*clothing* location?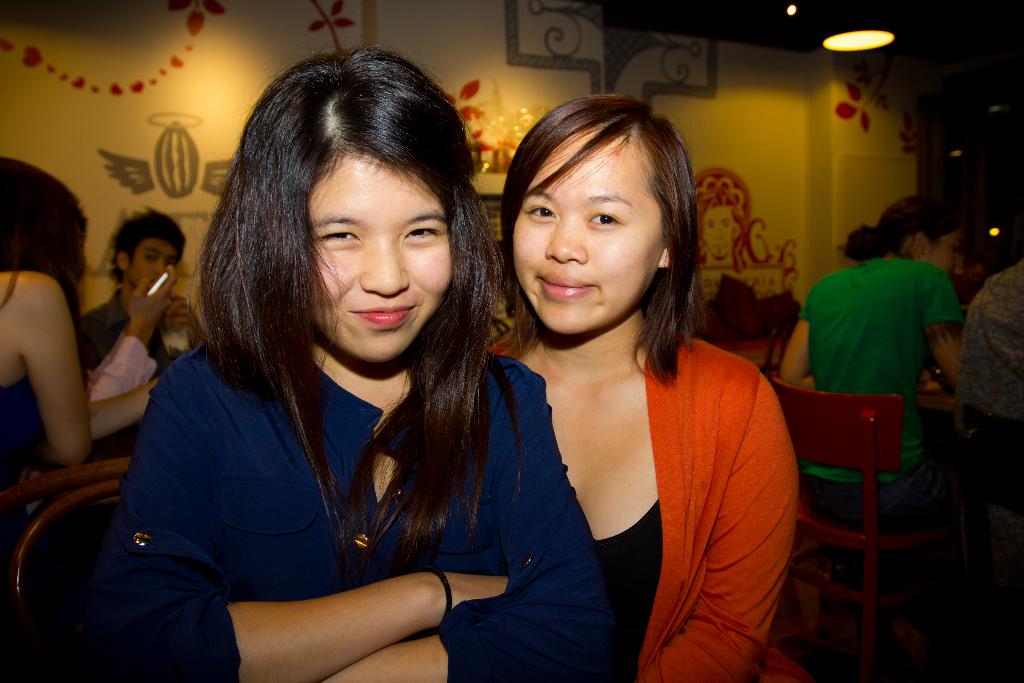
crop(84, 289, 181, 383)
